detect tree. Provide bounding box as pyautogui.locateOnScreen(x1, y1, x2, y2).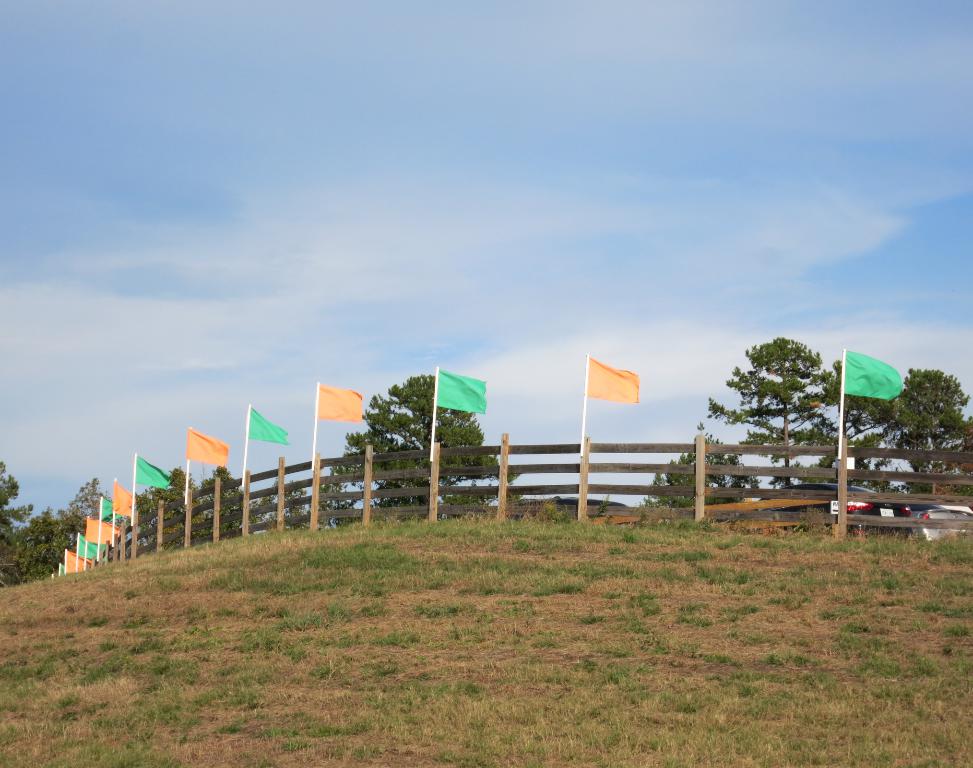
pyautogui.locateOnScreen(185, 470, 251, 544).
